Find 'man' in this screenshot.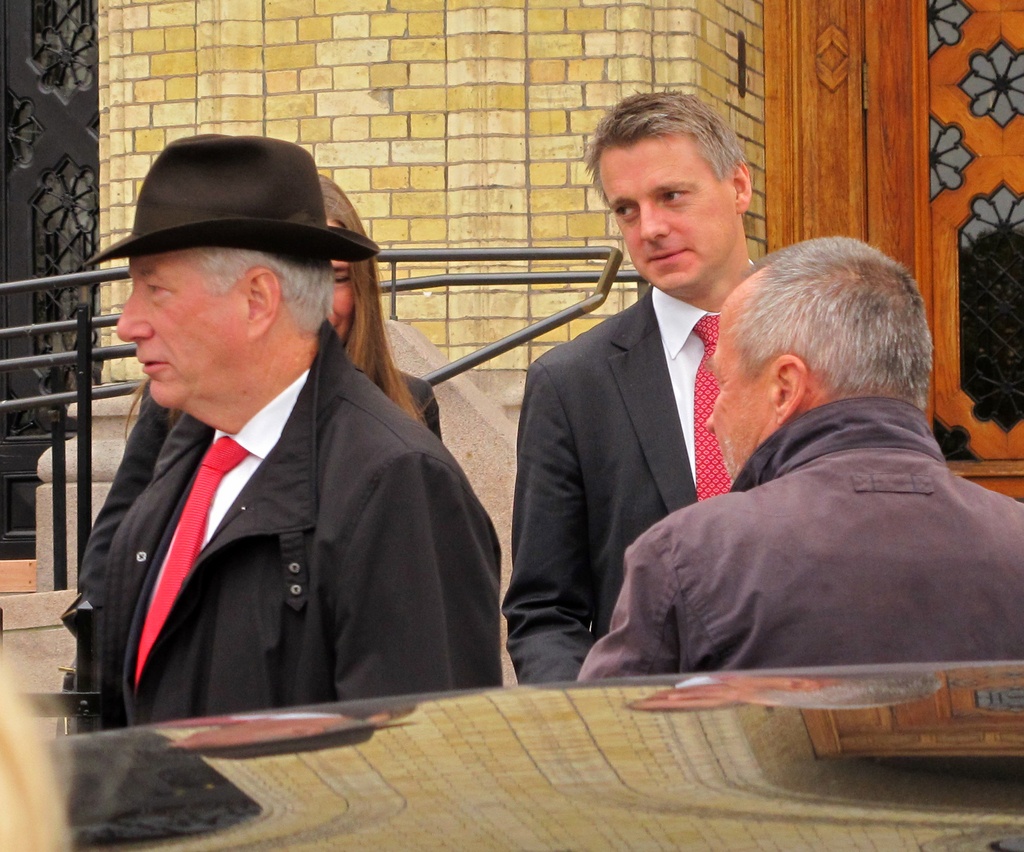
The bounding box for 'man' is <box>44,132,504,772</box>.
